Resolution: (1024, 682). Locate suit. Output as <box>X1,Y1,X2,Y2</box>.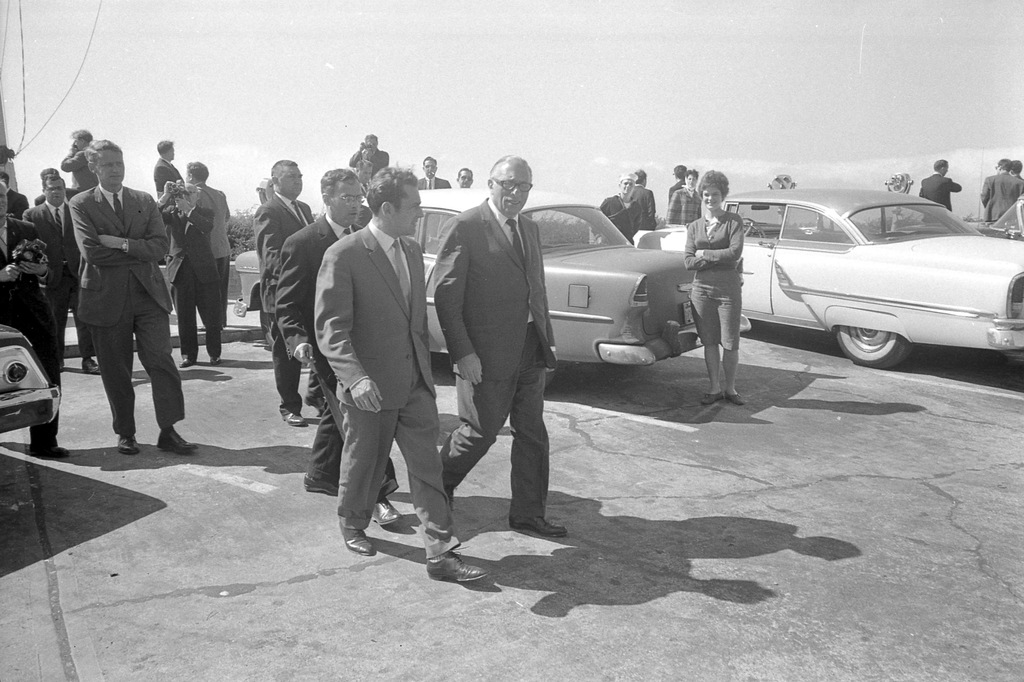
<box>312,206,473,555</box>.
